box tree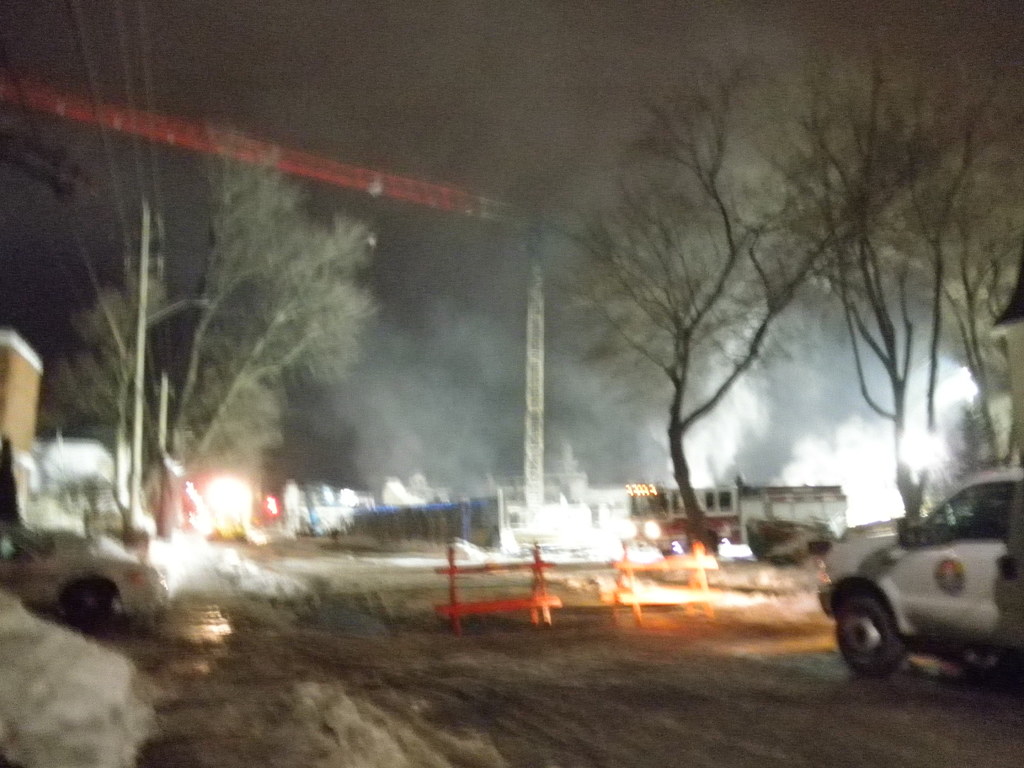
575, 88, 883, 599
